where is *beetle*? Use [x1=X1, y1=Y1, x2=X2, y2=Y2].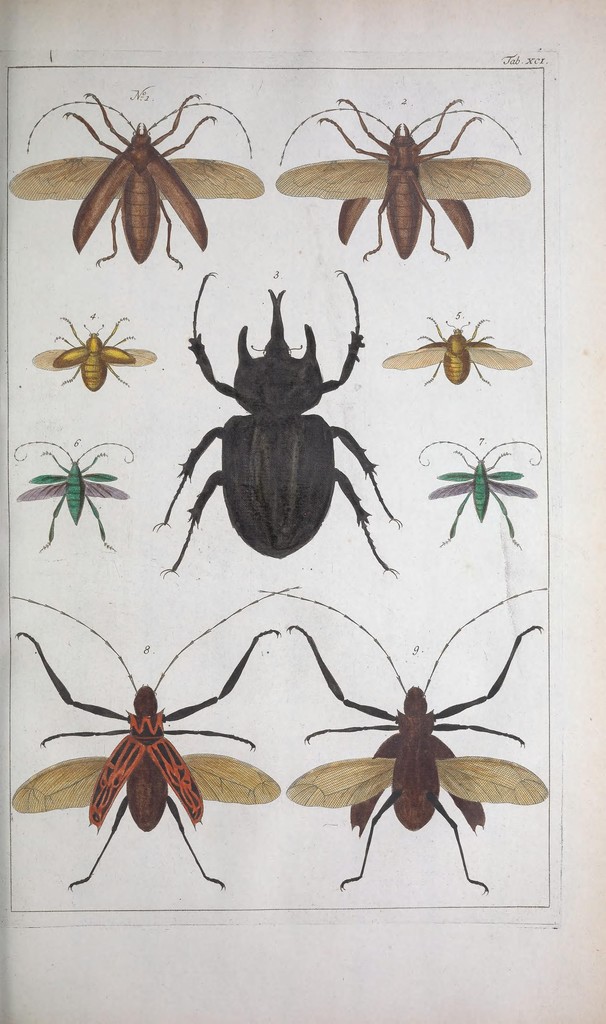
[x1=8, y1=435, x2=138, y2=554].
